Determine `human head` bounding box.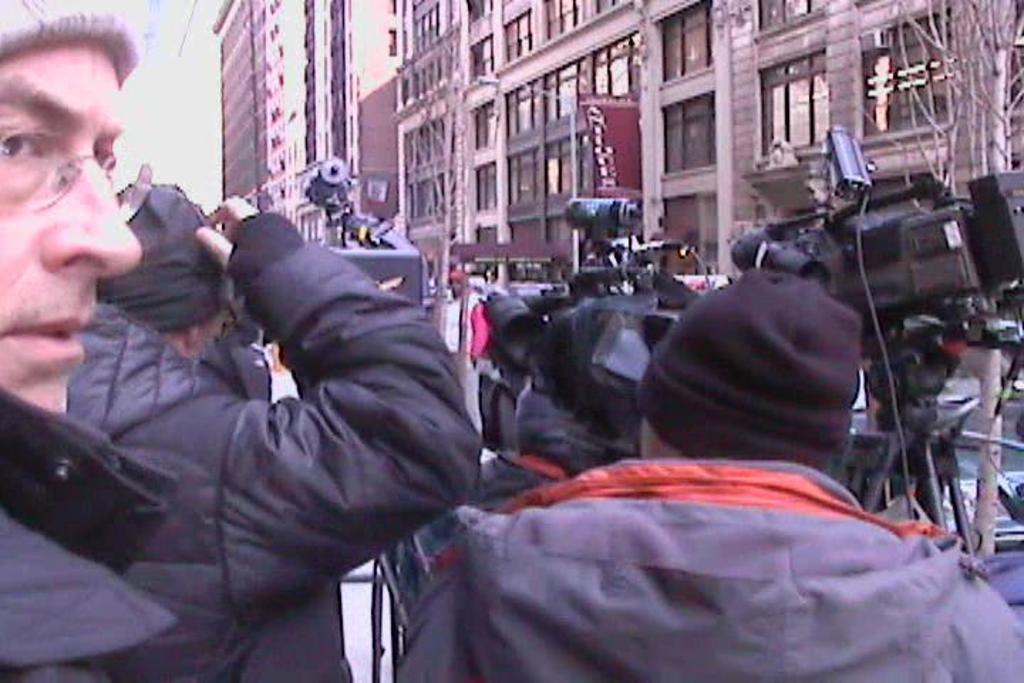
Determined: left=97, top=181, right=233, bottom=360.
